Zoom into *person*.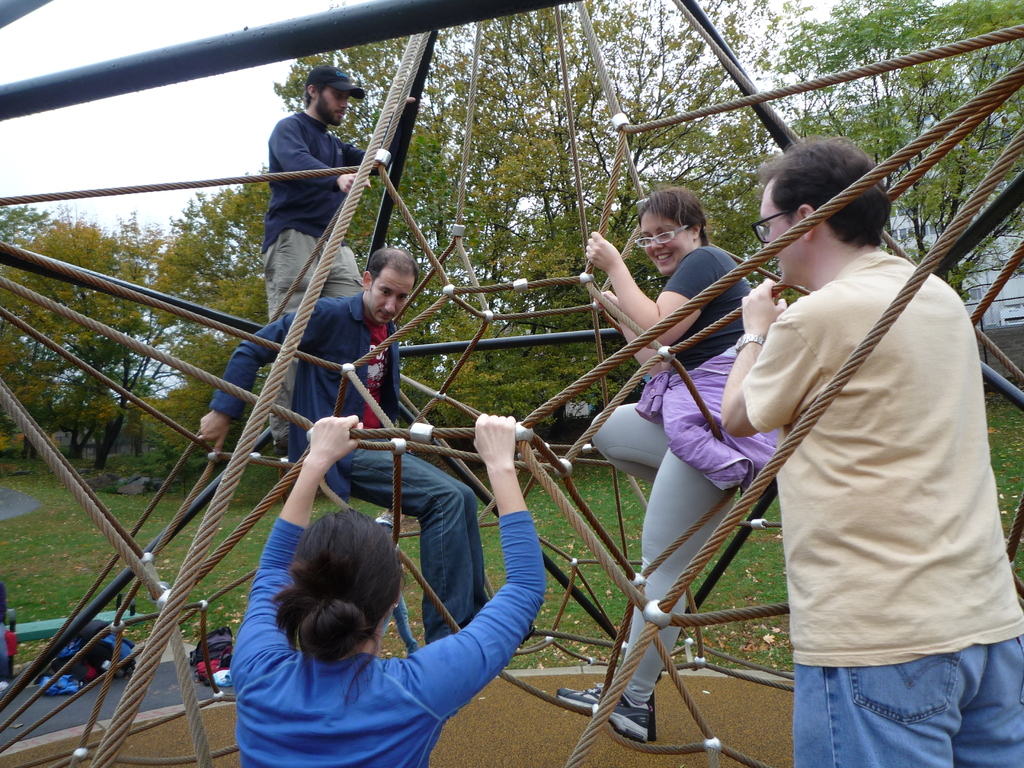
Zoom target: detection(259, 65, 381, 321).
